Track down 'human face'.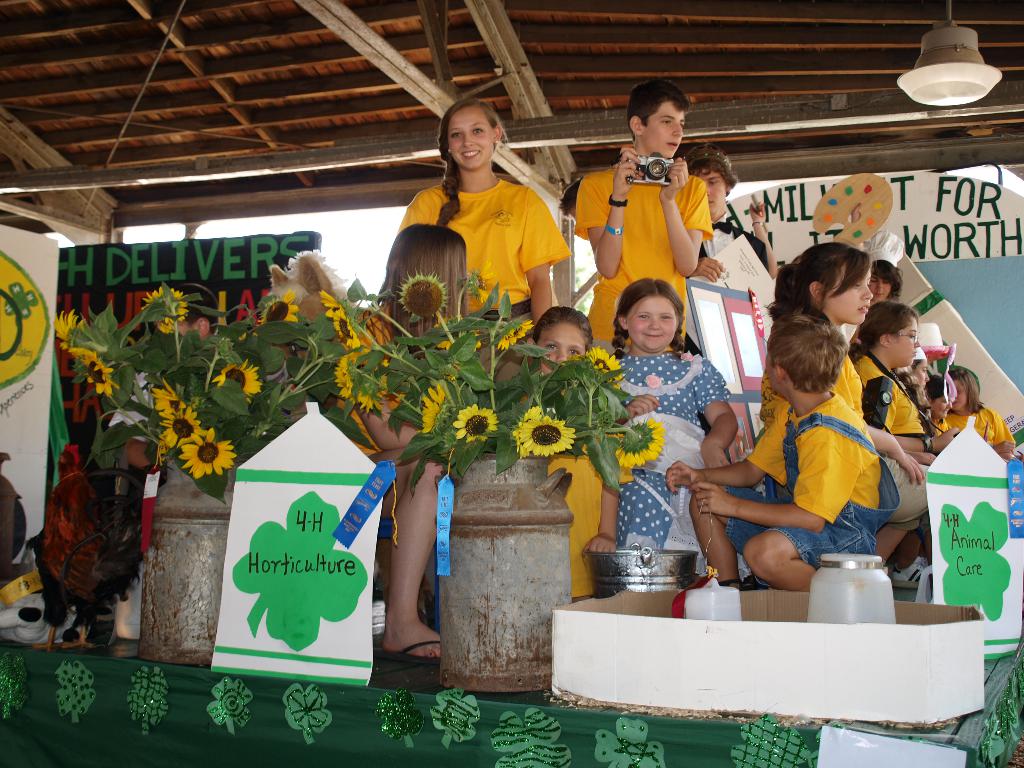
Tracked to crop(874, 278, 888, 298).
